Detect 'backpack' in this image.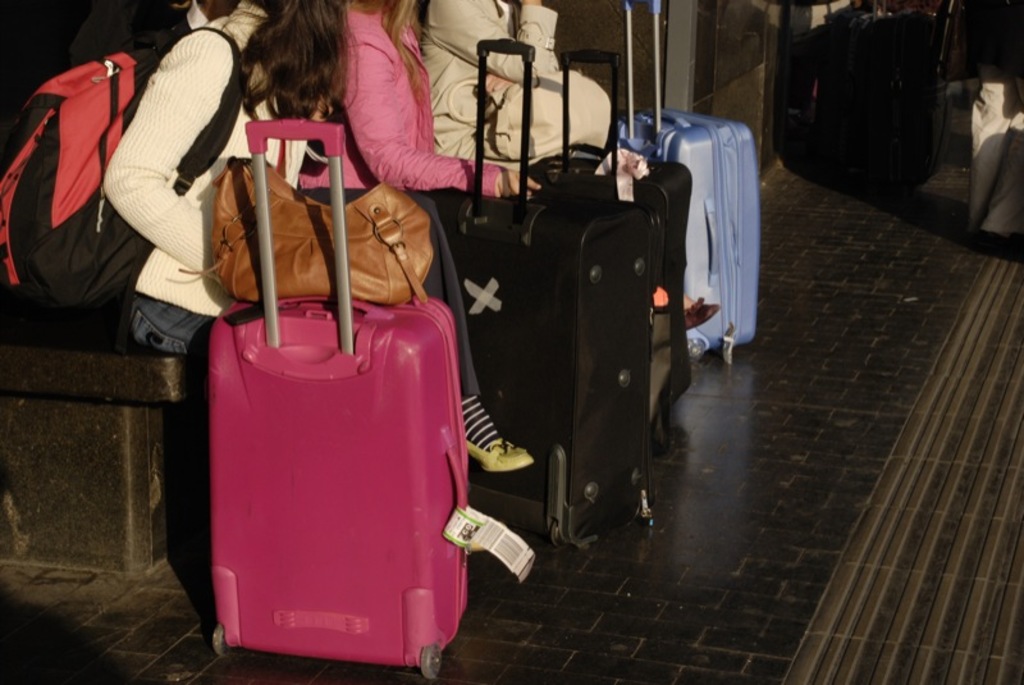
Detection: pyautogui.locateOnScreen(0, 38, 256, 309).
